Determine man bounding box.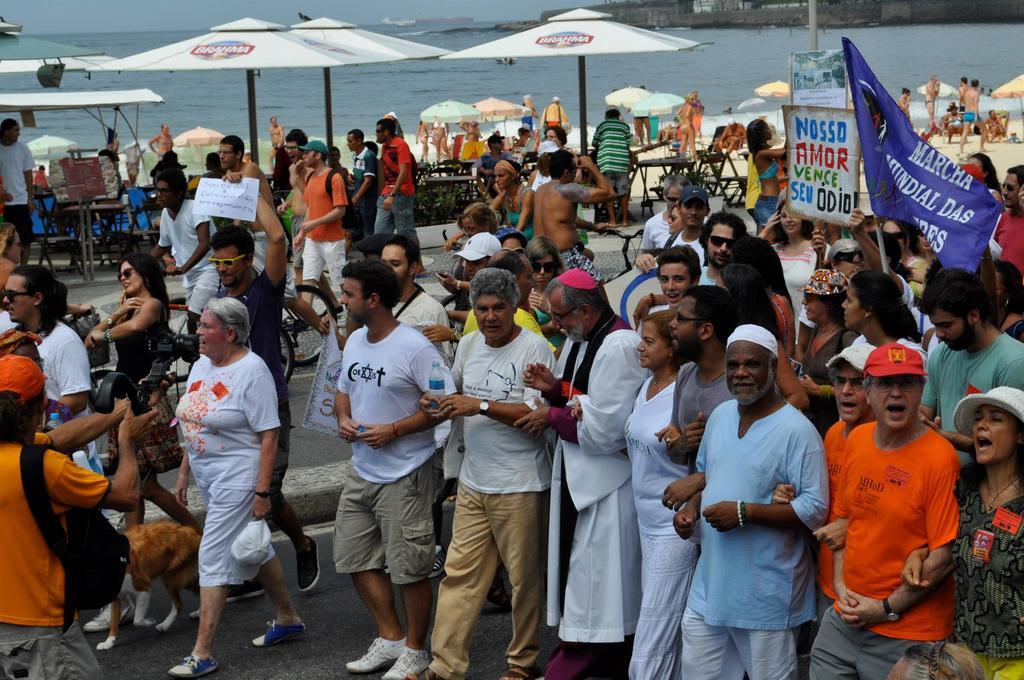
Determined: left=219, top=136, right=346, bottom=350.
